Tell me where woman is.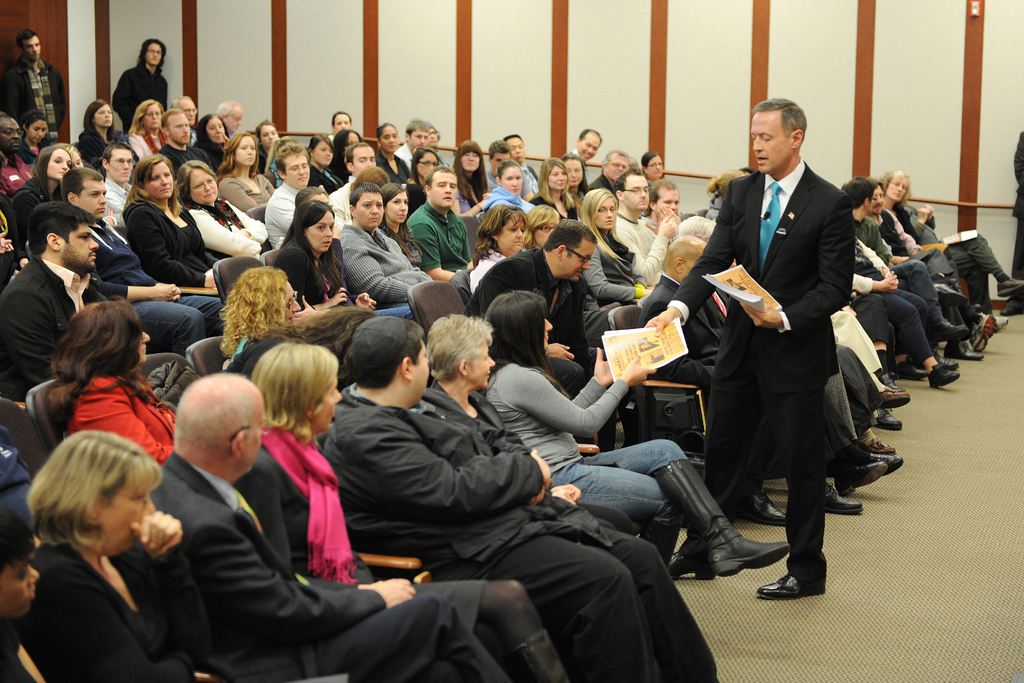
woman is at rect(577, 186, 648, 308).
